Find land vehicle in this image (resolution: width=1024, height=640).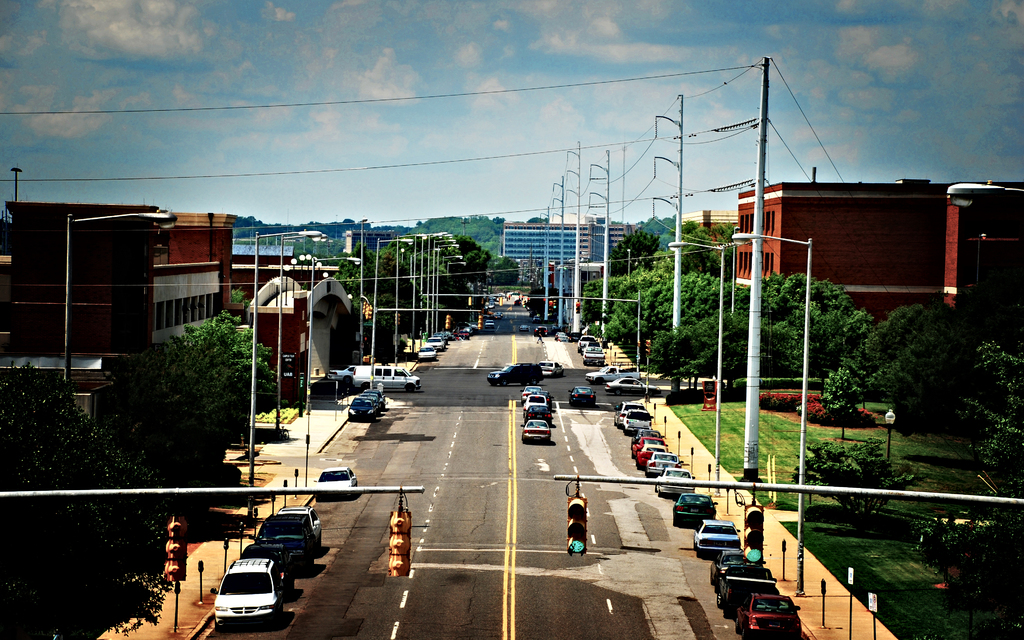
255 514 319 576.
